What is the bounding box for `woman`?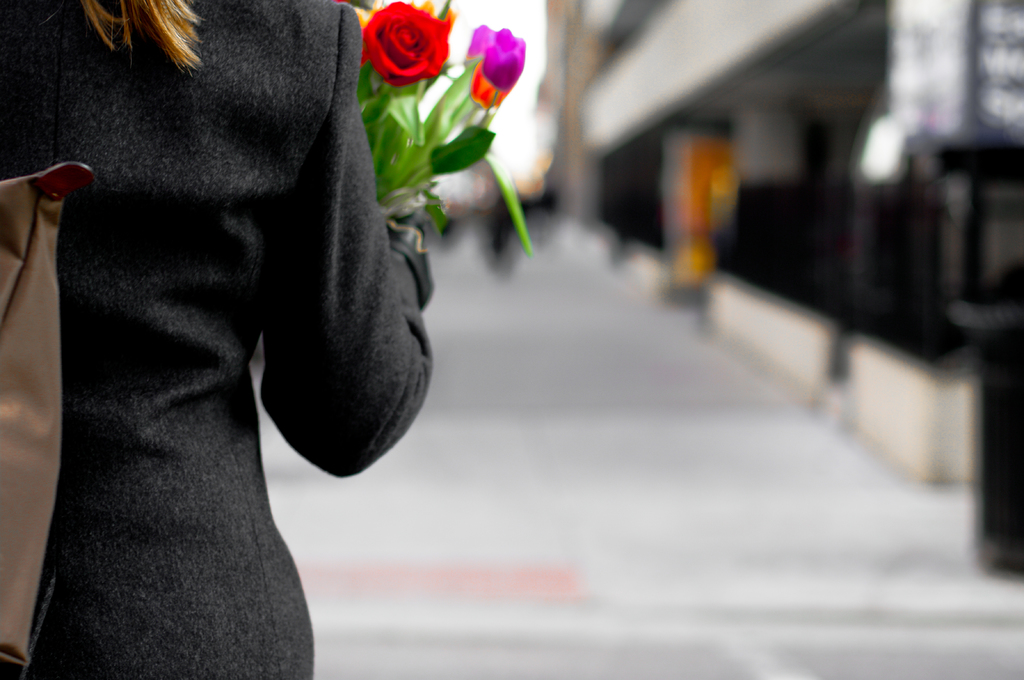
0:0:442:656.
